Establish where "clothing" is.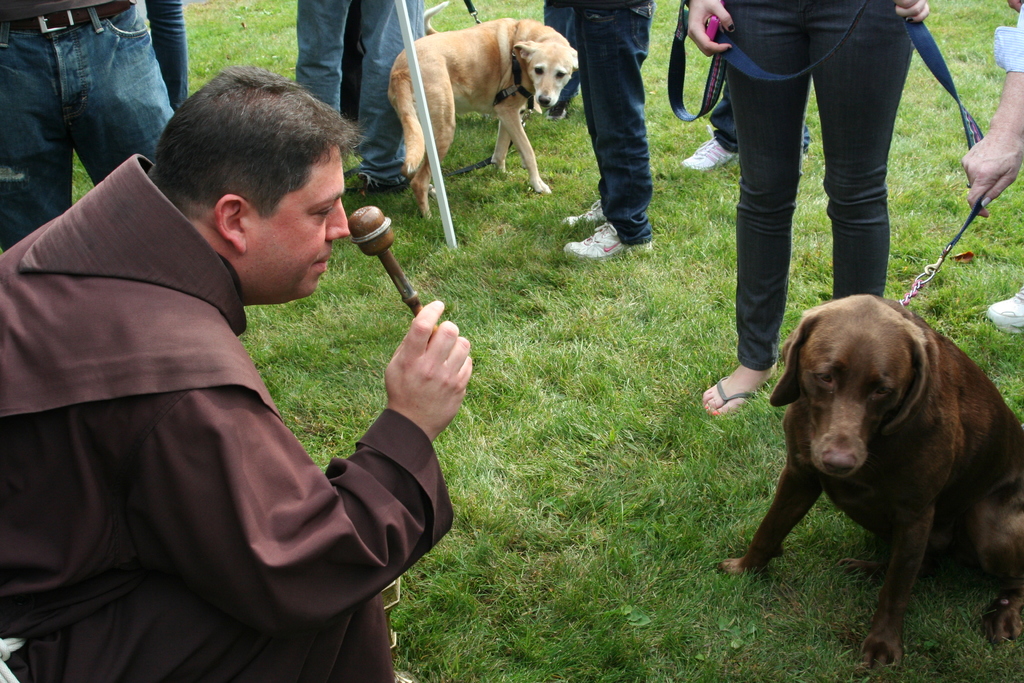
Established at {"x1": 360, "y1": 0, "x2": 425, "y2": 190}.
